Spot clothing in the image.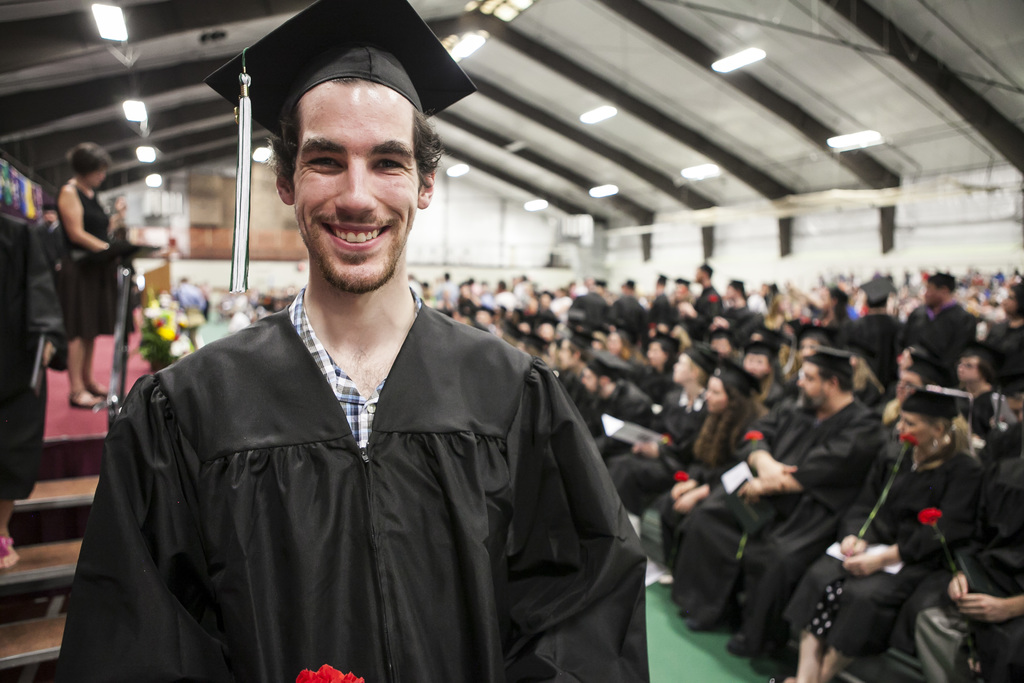
clothing found at {"left": 550, "top": 368, "right": 598, "bottom": 441}.
